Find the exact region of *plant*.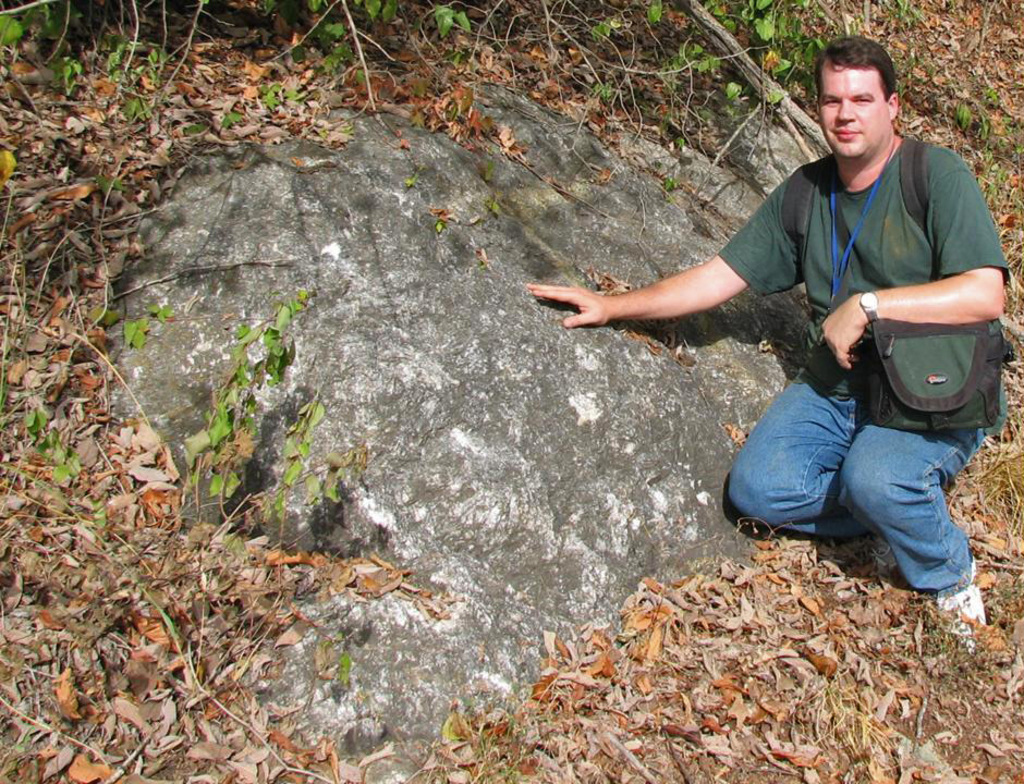
Exact region: 314 26 364 77.
